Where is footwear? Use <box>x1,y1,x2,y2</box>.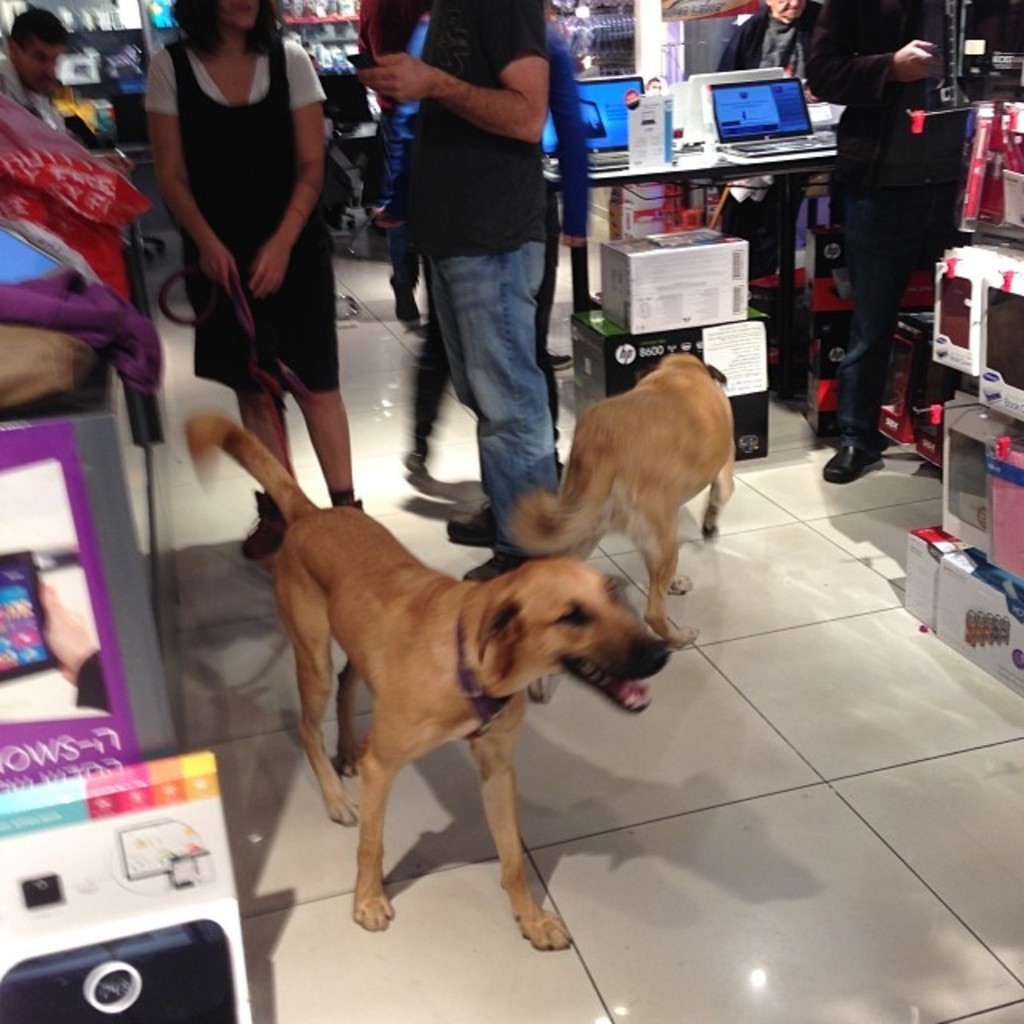
<box>445,502,496,547</box>.
